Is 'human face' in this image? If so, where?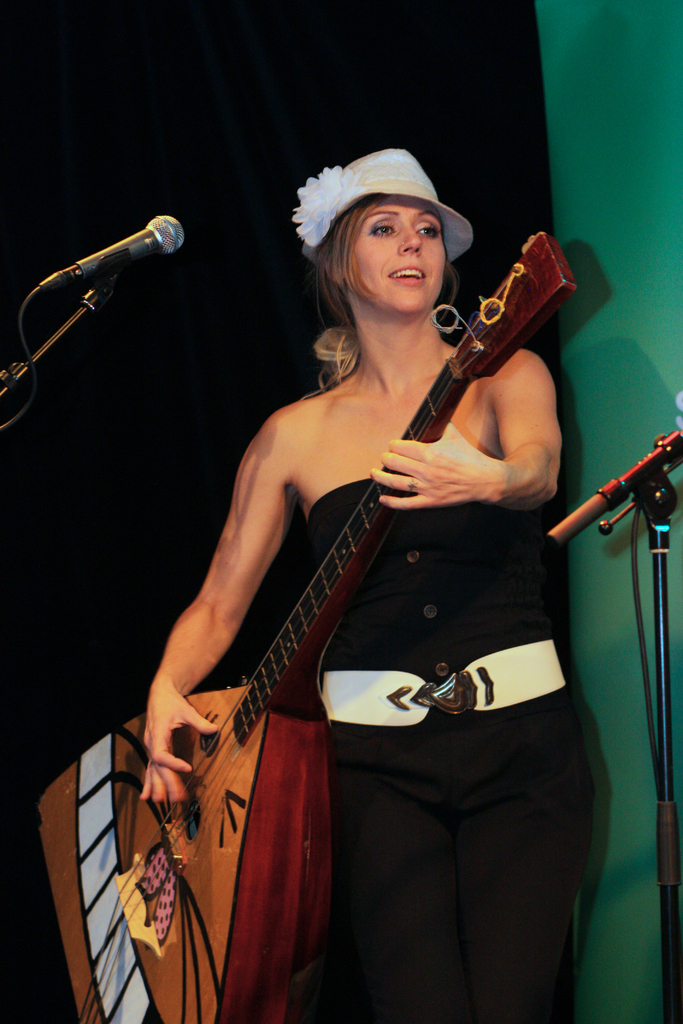
Yes, at bbox=(349, 200, 444, 307).
